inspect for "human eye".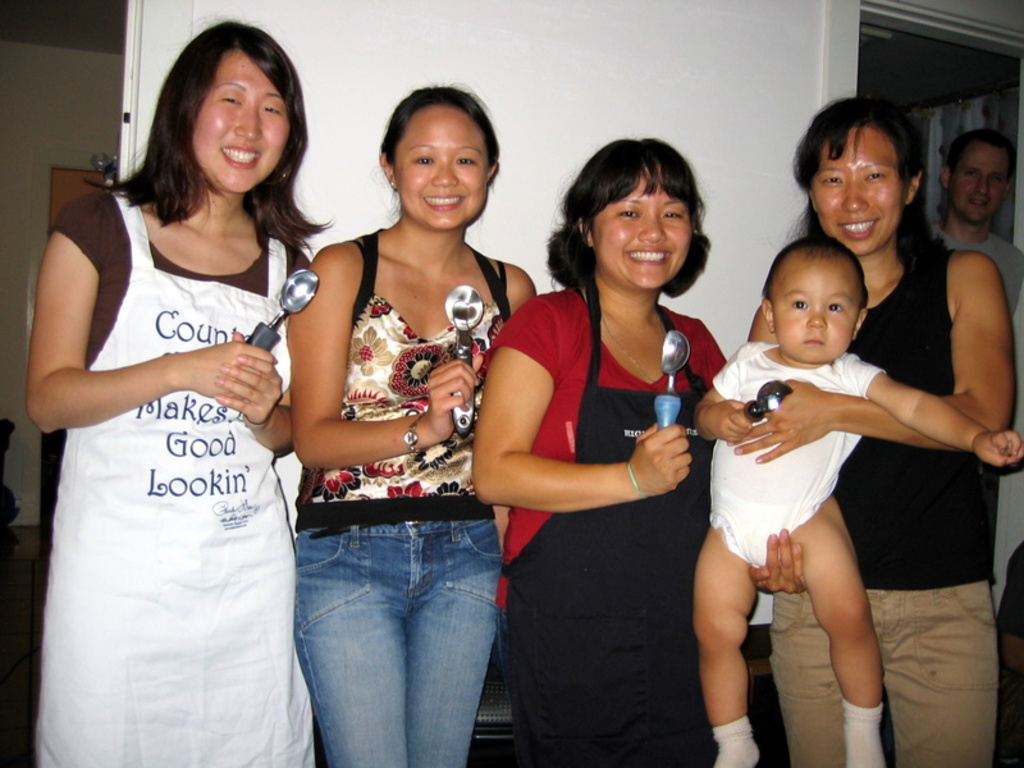
Inspection: {"x1": 824, "y1": 298, "x2": 846, "y2": 316}.
